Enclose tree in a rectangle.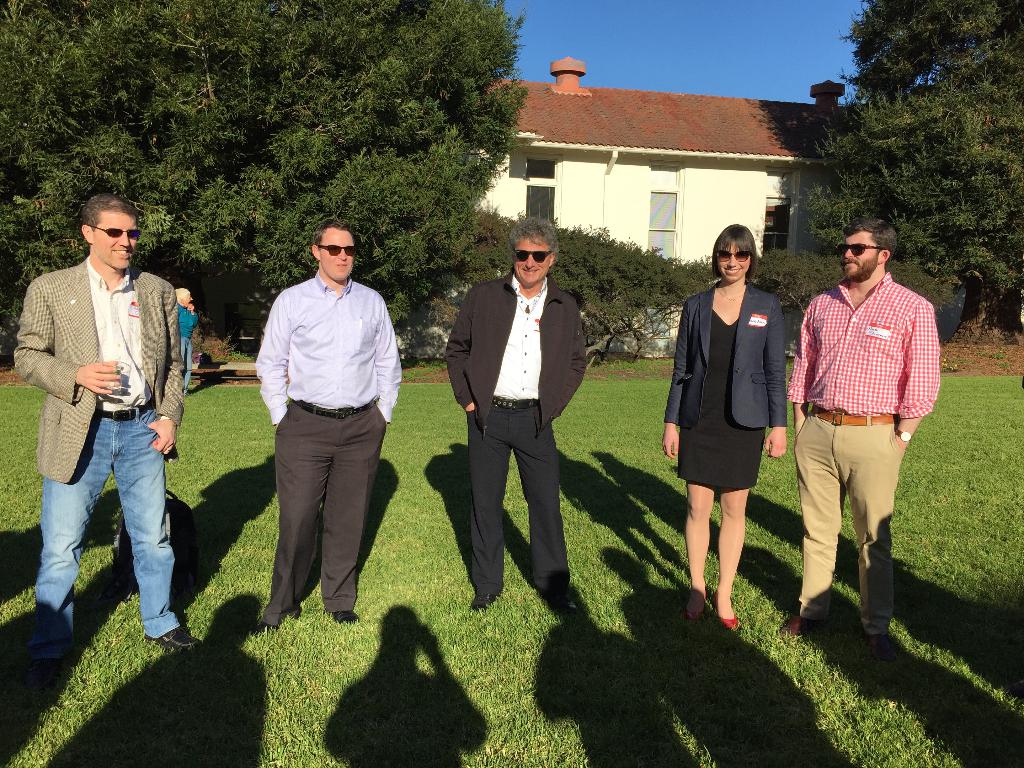
region(0, 0, 524, 319).
